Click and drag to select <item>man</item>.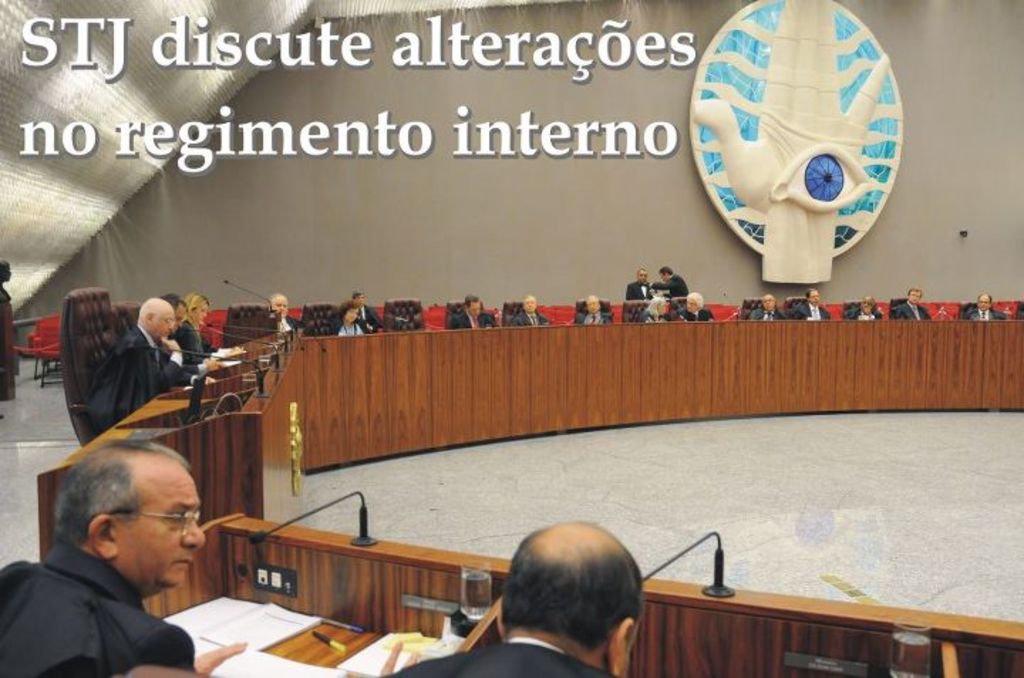
Selection: [0,441,267,677].
